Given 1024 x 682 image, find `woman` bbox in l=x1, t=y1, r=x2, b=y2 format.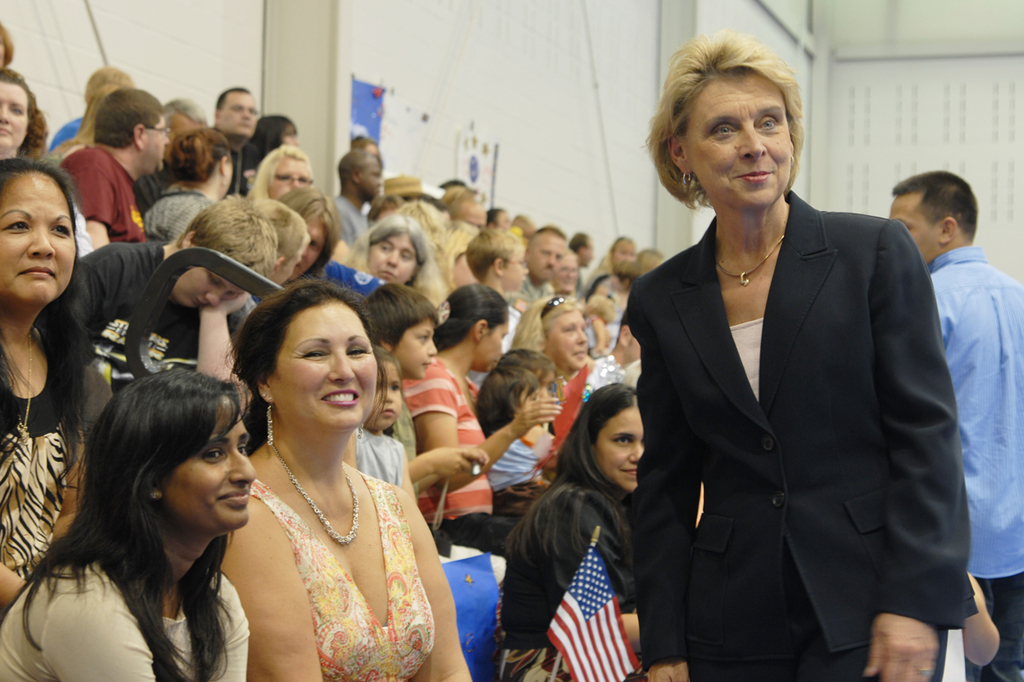
l=0, t=70, r=49, b=163.
